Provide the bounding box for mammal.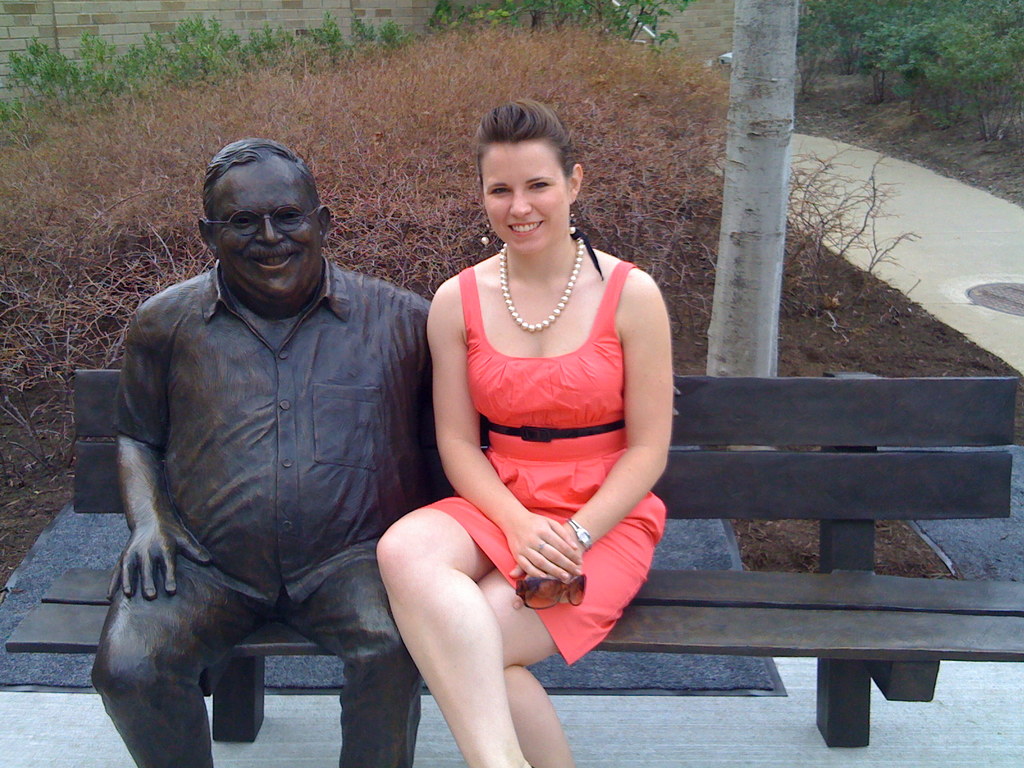
371:100:670:767.
